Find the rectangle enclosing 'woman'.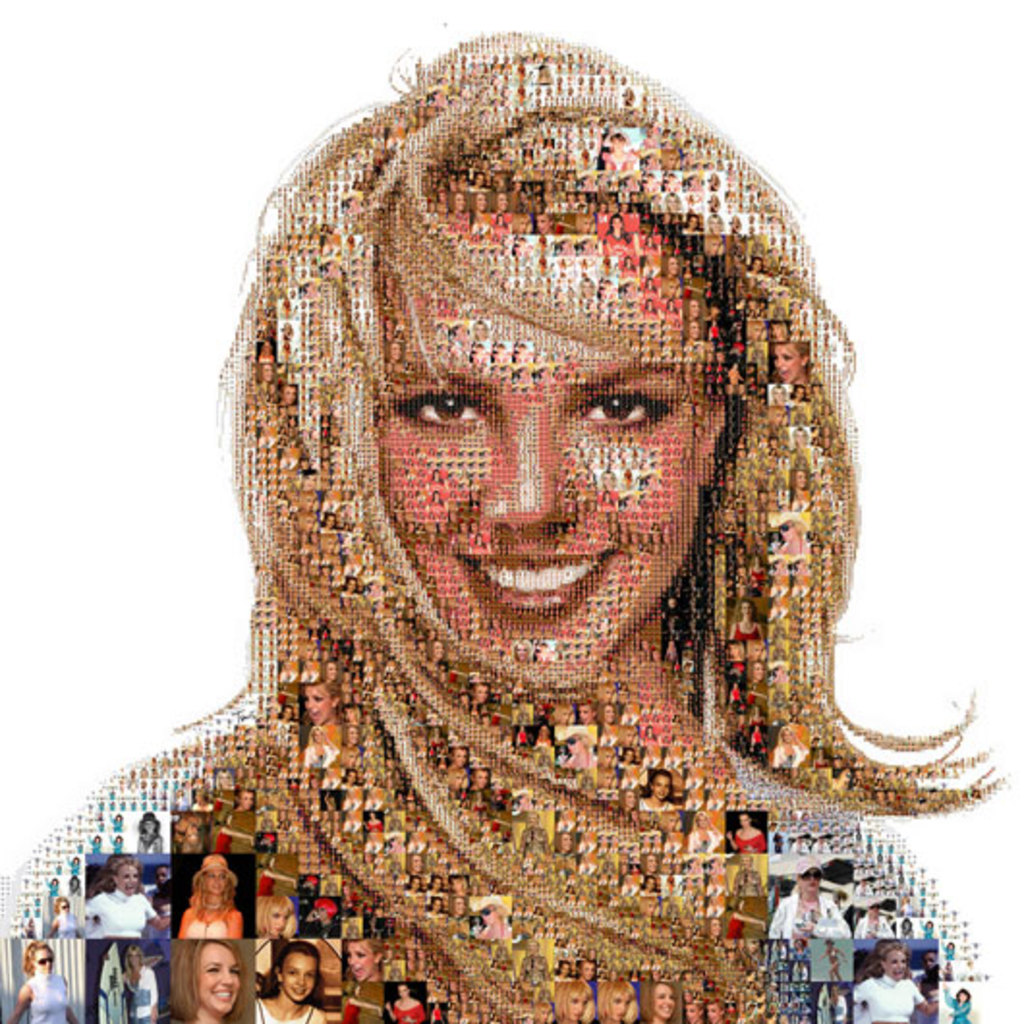
(375,968,423,1022).
